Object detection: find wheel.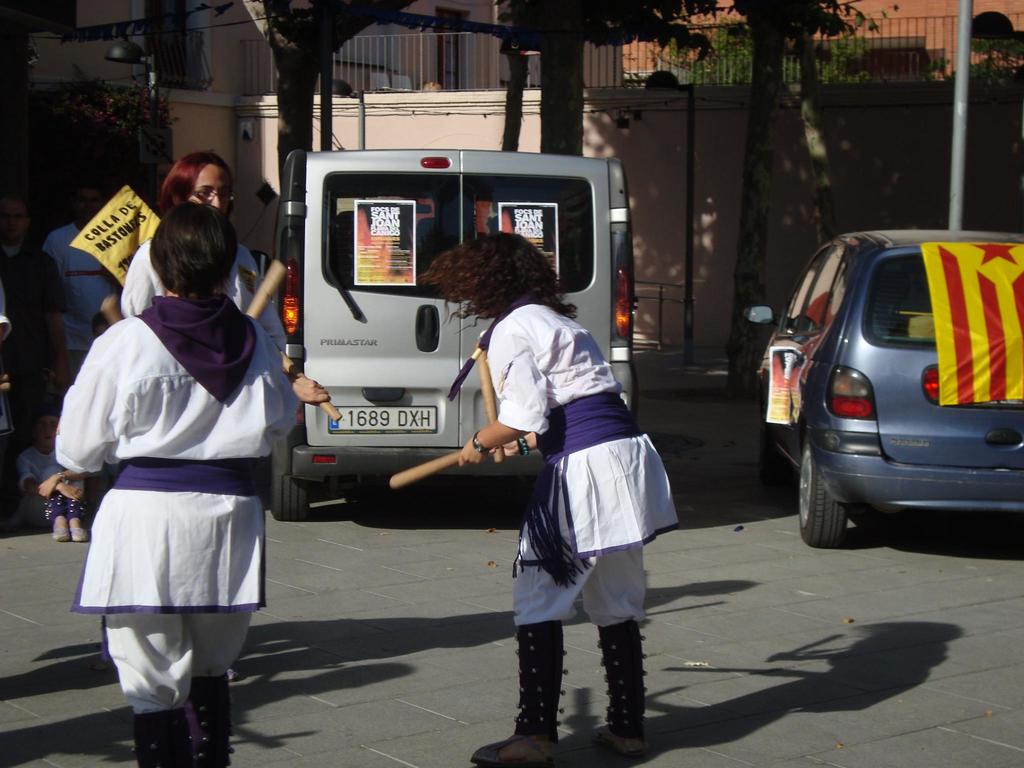
[x1=812, y1=436, x2=874, y2=550].
